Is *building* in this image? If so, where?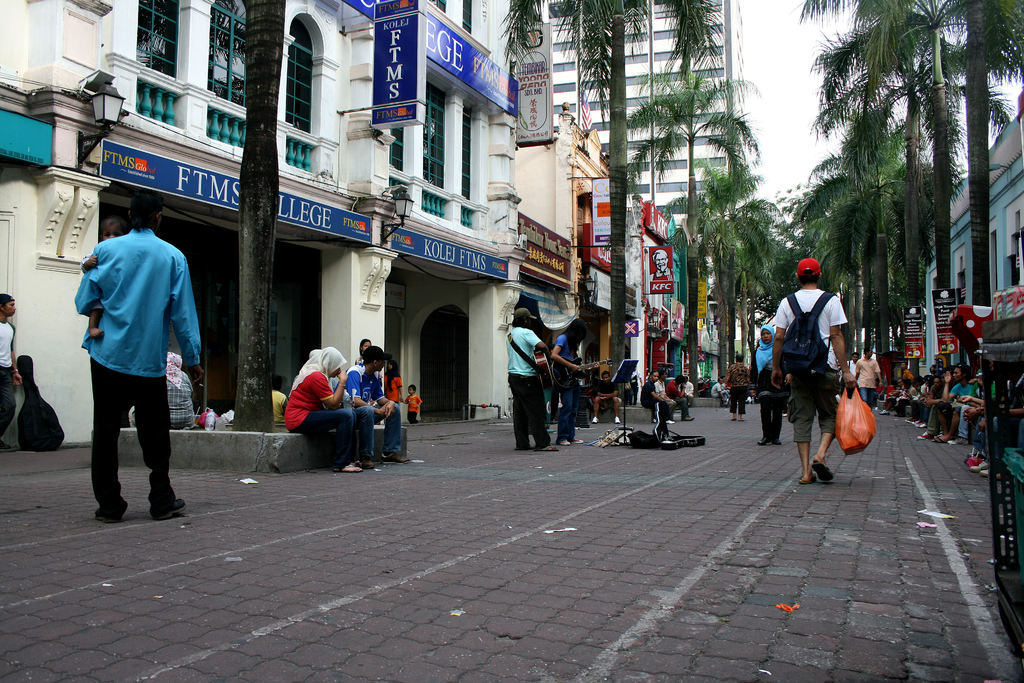
Yes, at <box>895,96,1023,424</box>.
